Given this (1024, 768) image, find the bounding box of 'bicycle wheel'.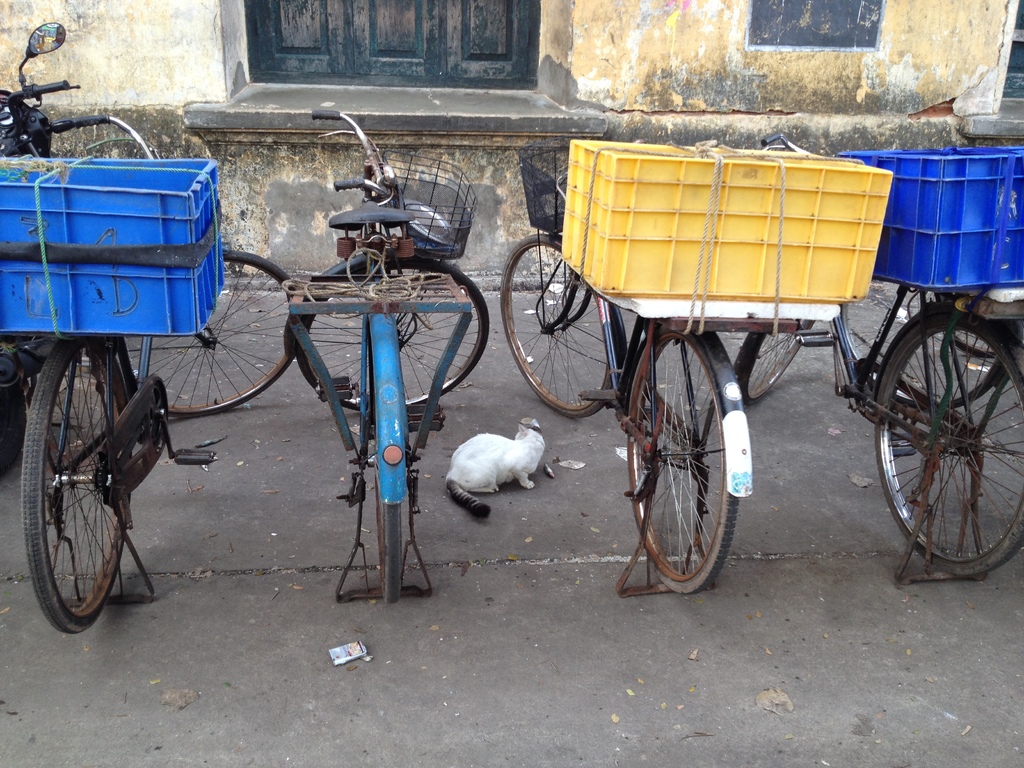
locate(623, 323, 739, 597).
